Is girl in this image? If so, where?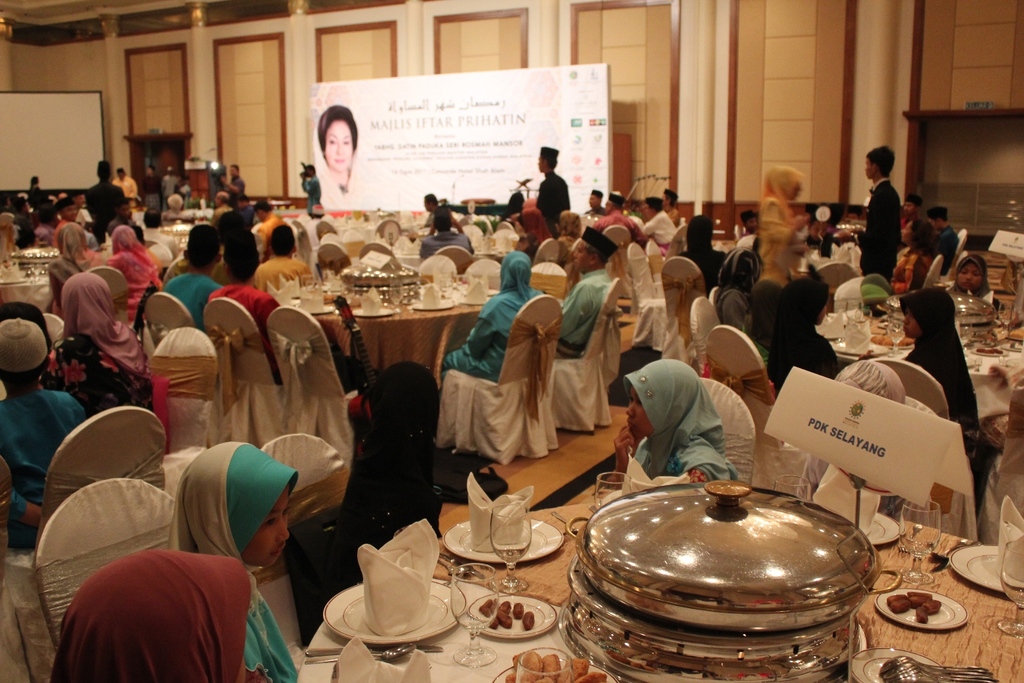
Yes, at (left=766, top=276, right=839, bottom=396).
